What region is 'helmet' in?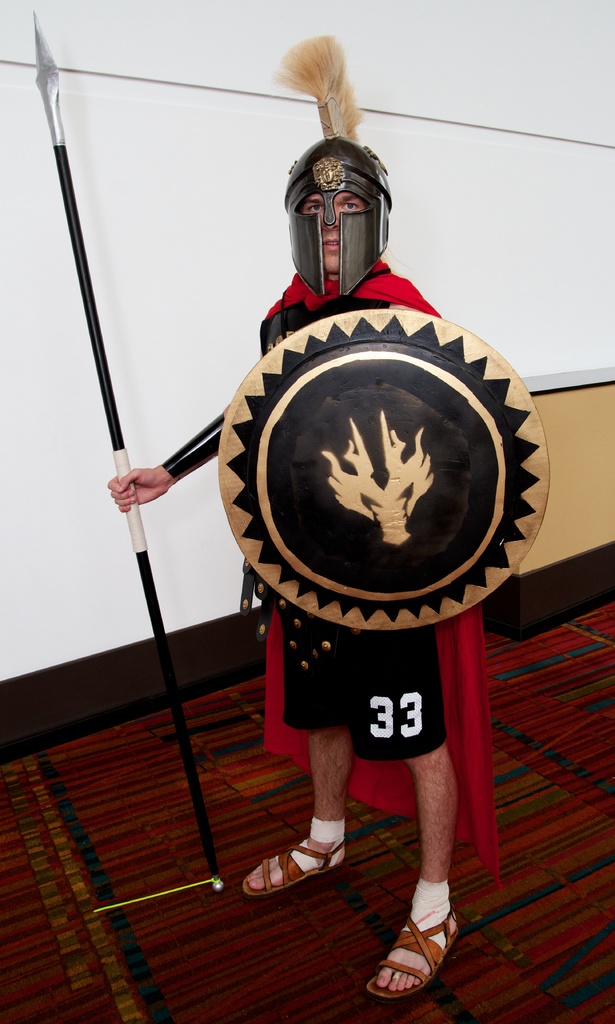
x1=270, y1=140, x2=411, y2=275.
